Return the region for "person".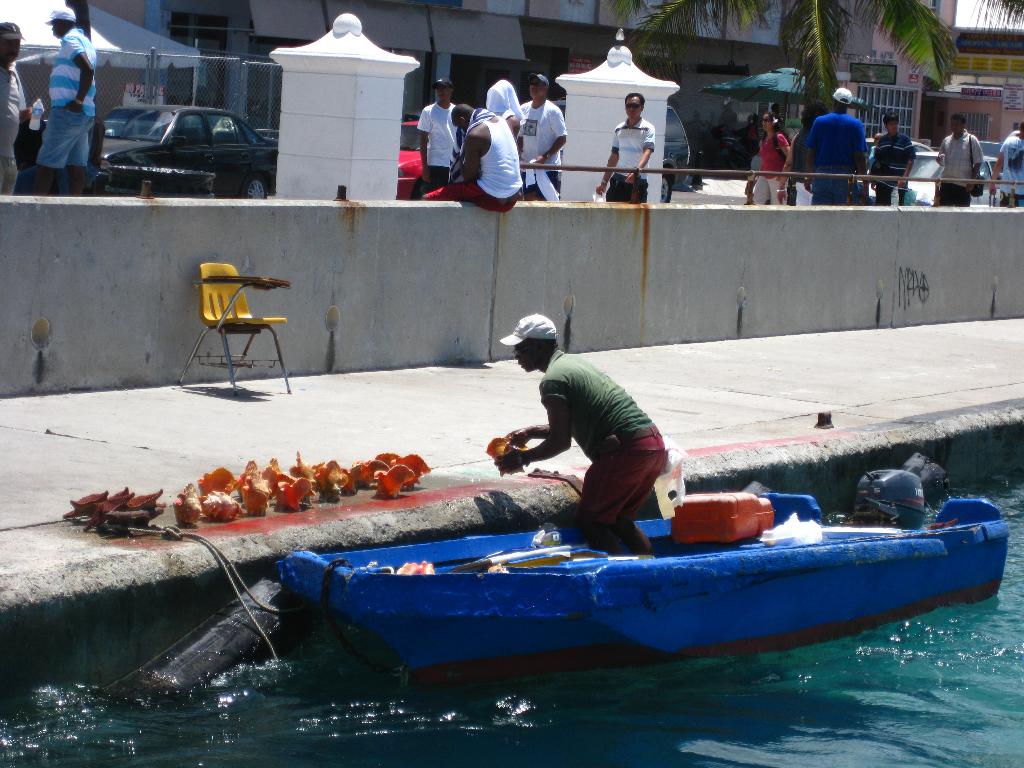
detection(804, 86, 867, 211).
